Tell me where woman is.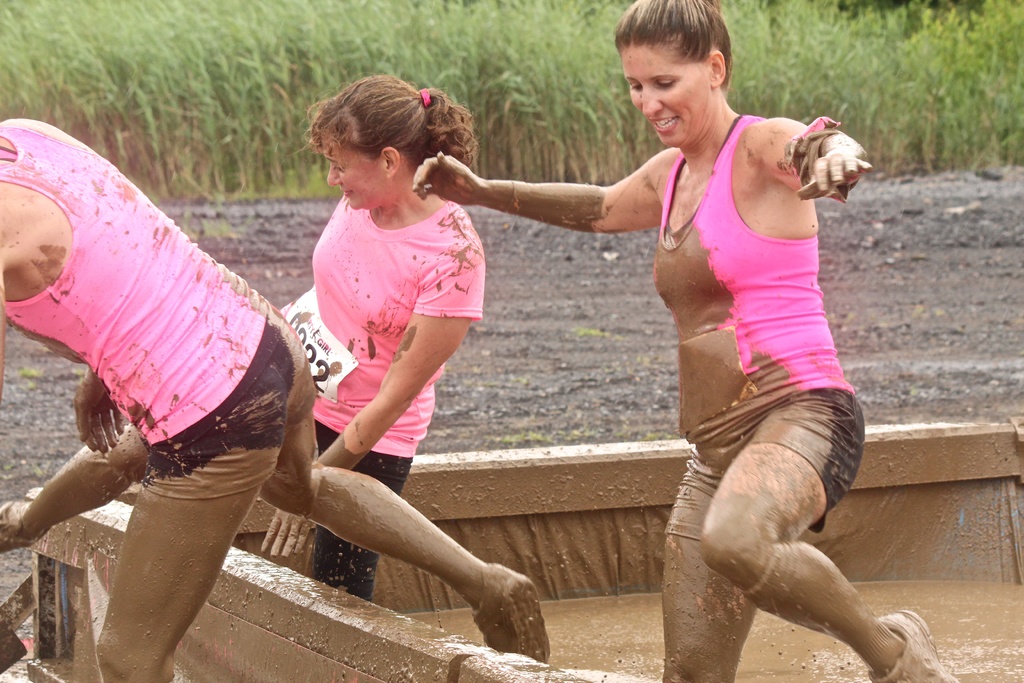
woman is at <bbox>409, 0, 968, 682</bbox>.
